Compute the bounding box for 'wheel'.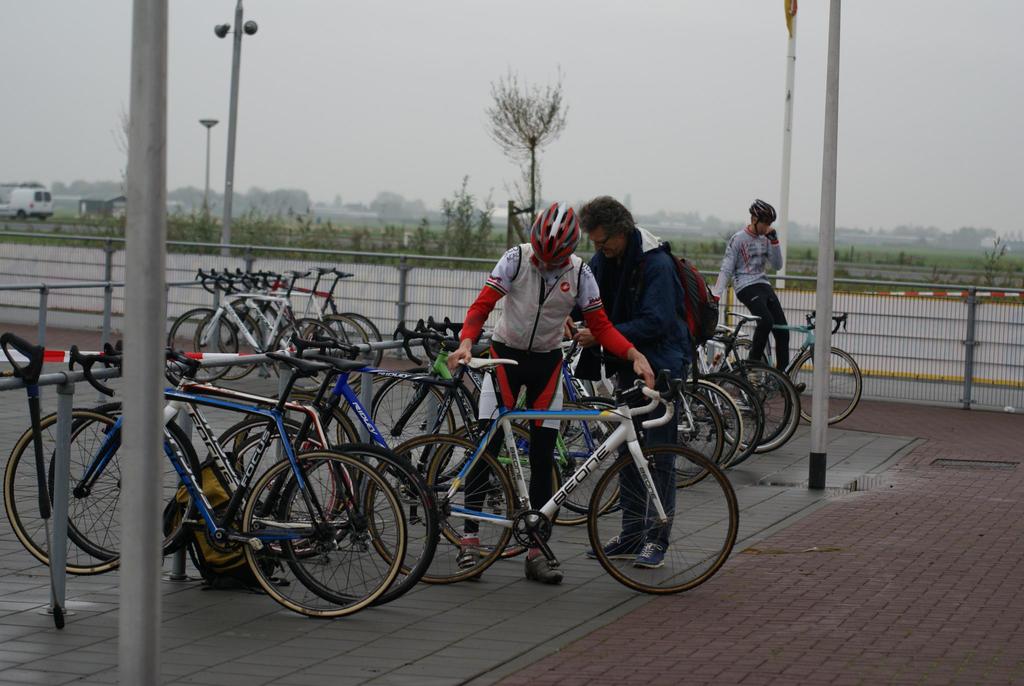
(368,373,489,487).
